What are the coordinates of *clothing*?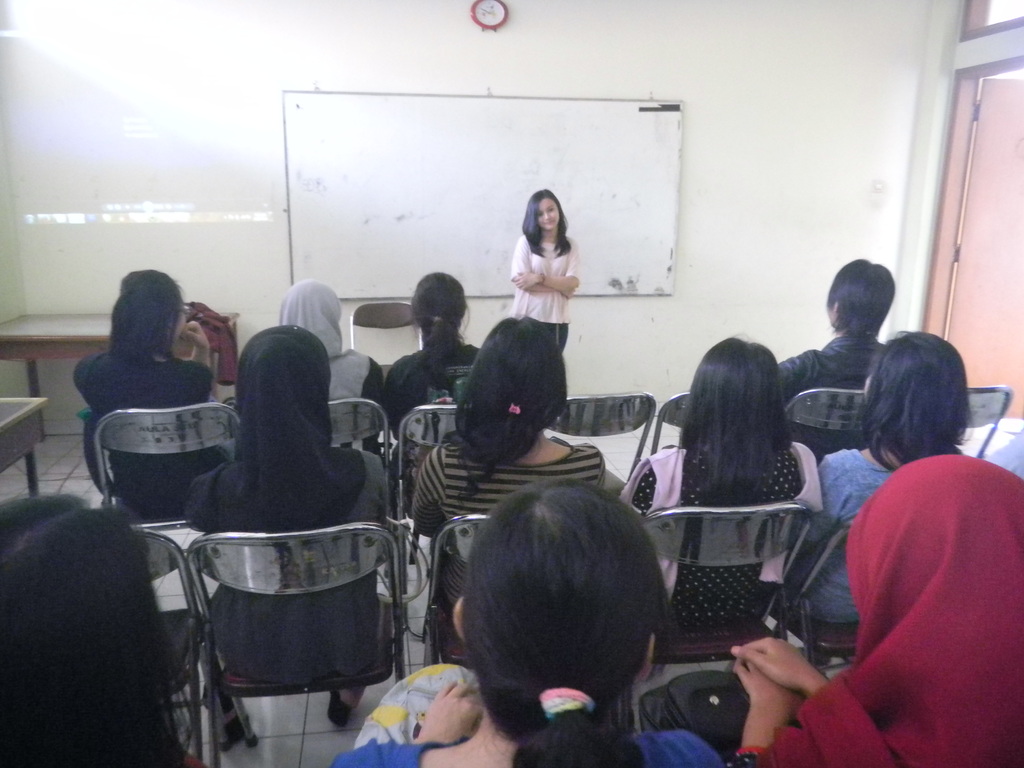
[186,326,385,676].
